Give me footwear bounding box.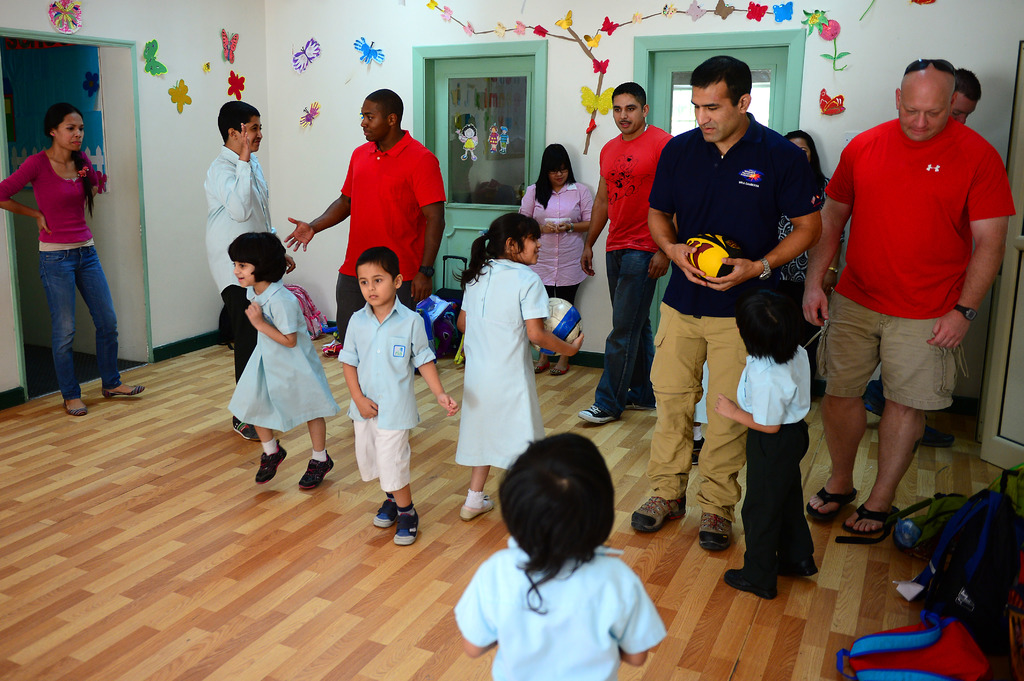
region(727, 565, 769, 598).
